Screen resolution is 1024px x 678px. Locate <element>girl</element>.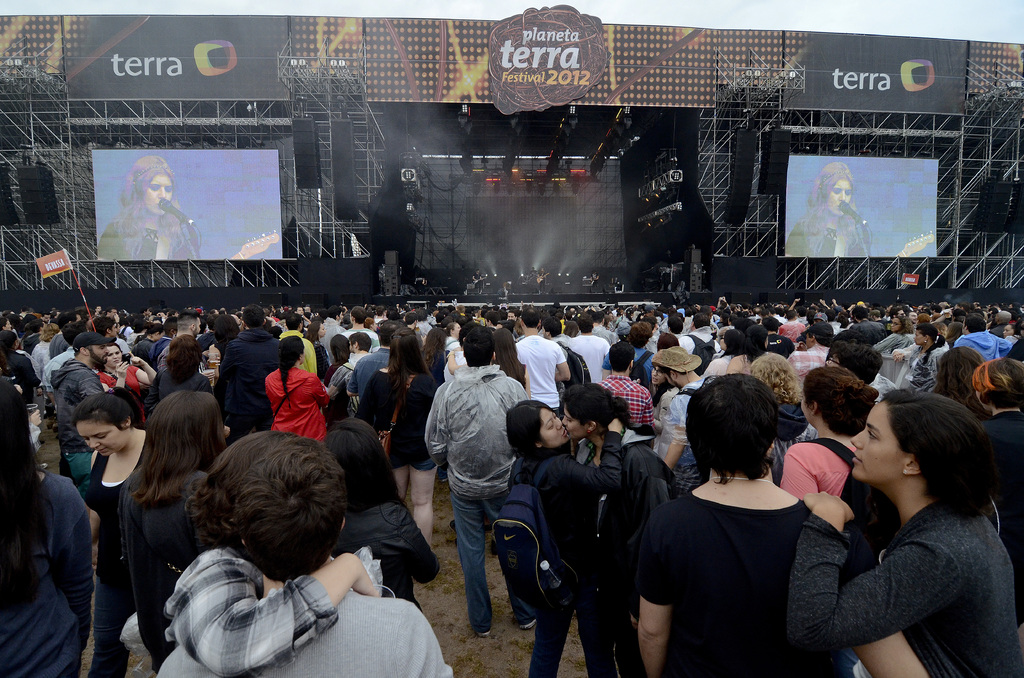
locate(774, 365, 874, 495).
